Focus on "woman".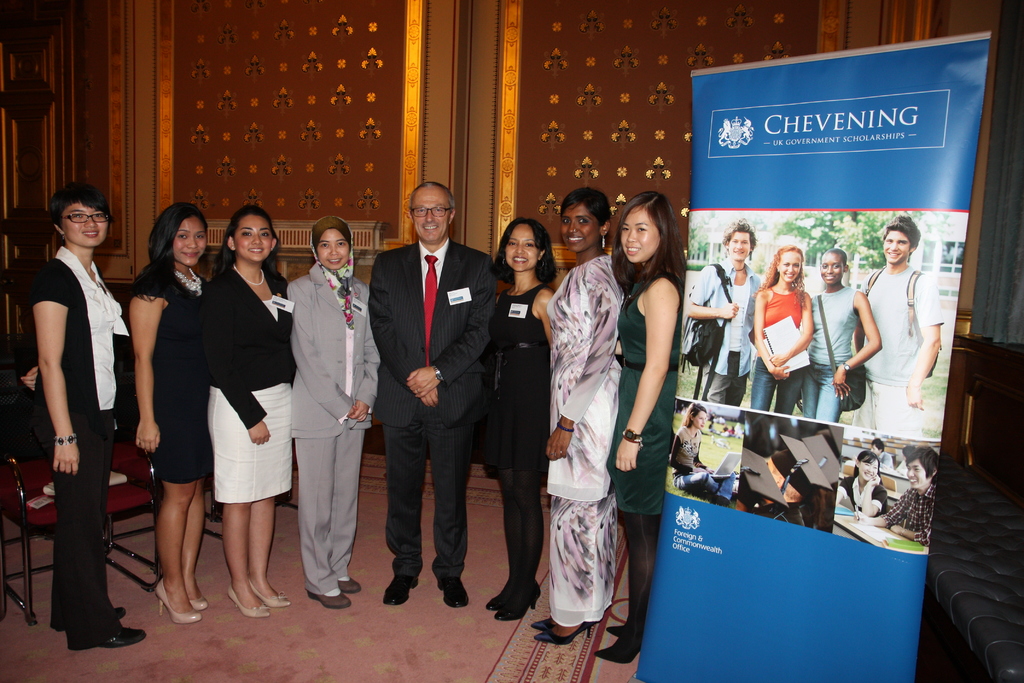
Focused at {"left": 593, "top": 190, "right": 684, "bottom": 666}.
